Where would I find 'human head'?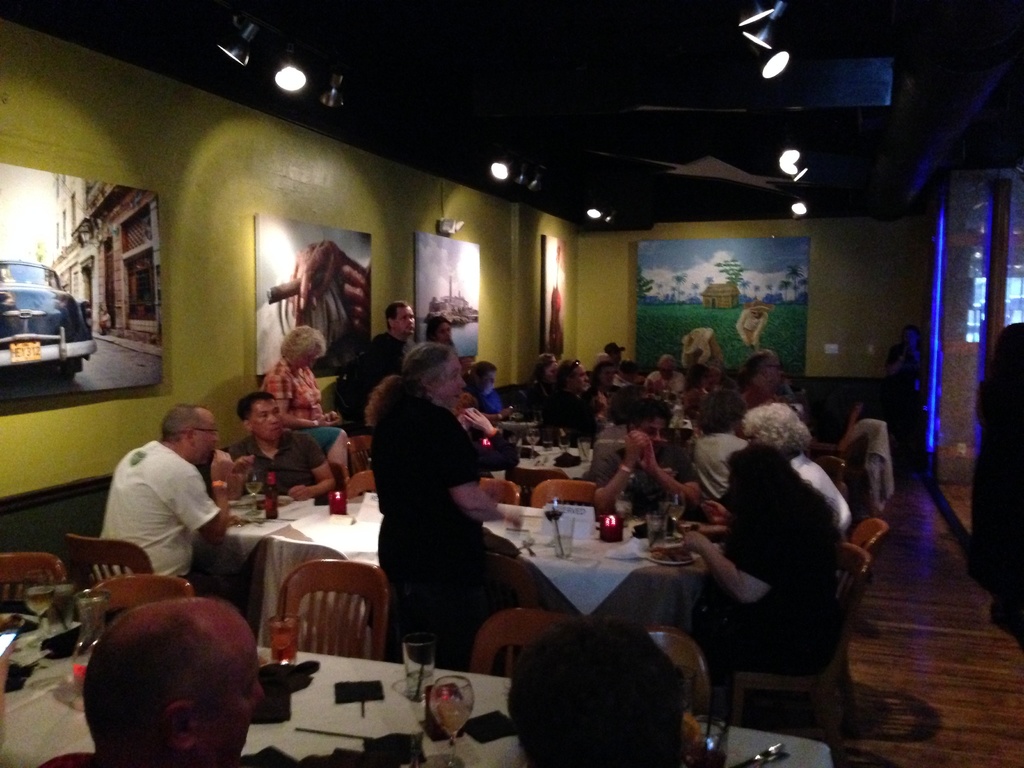
At region(607, 340, 625, 364).
